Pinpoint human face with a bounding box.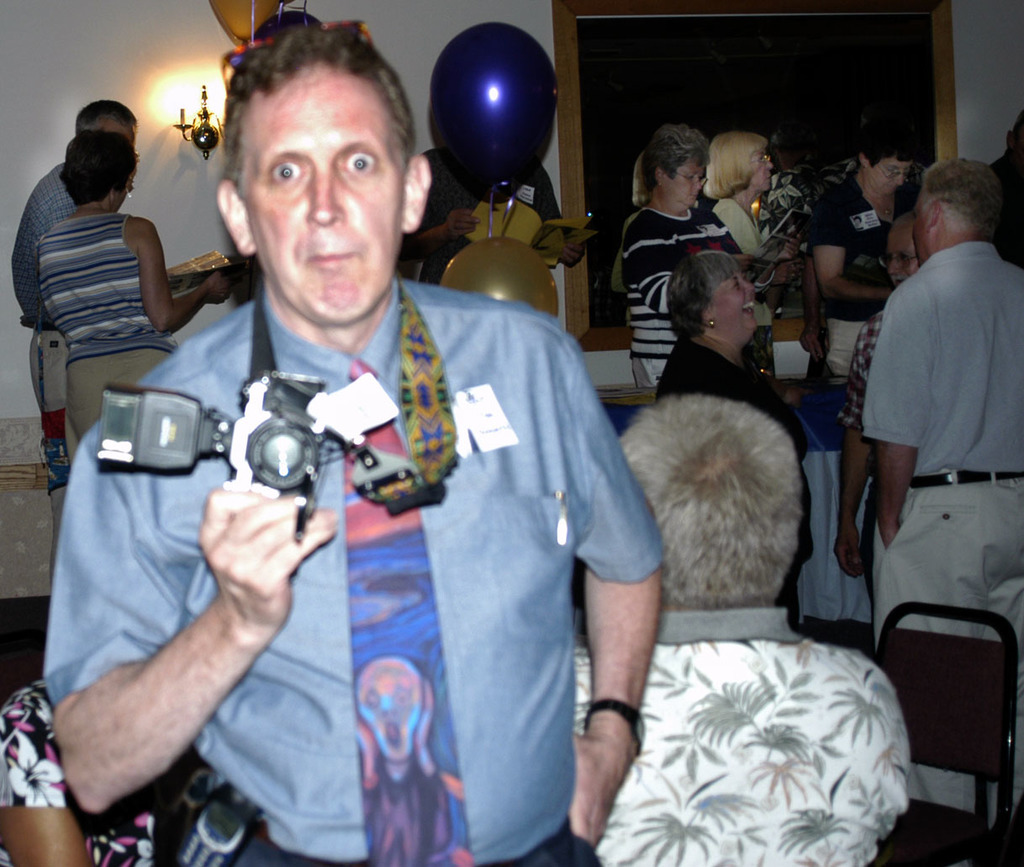
{"left": 887, "top": 230, "right": 918, "bottom": 284}.
